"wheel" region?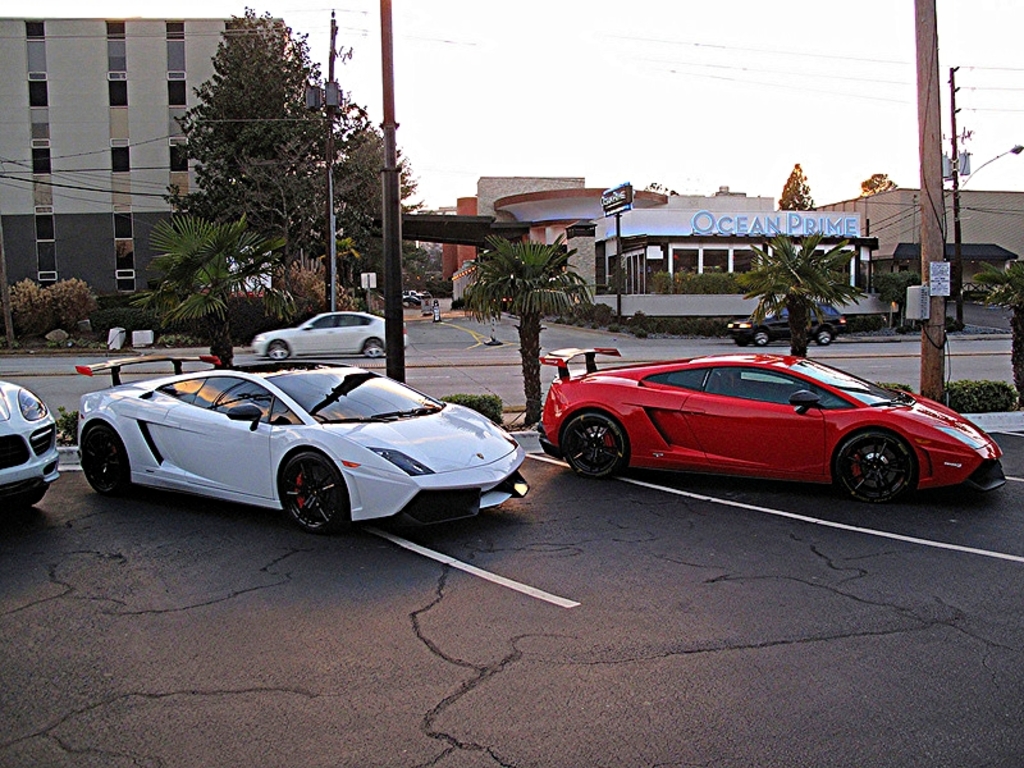
[x1=273, y1=451, x2=344, y2=540]
